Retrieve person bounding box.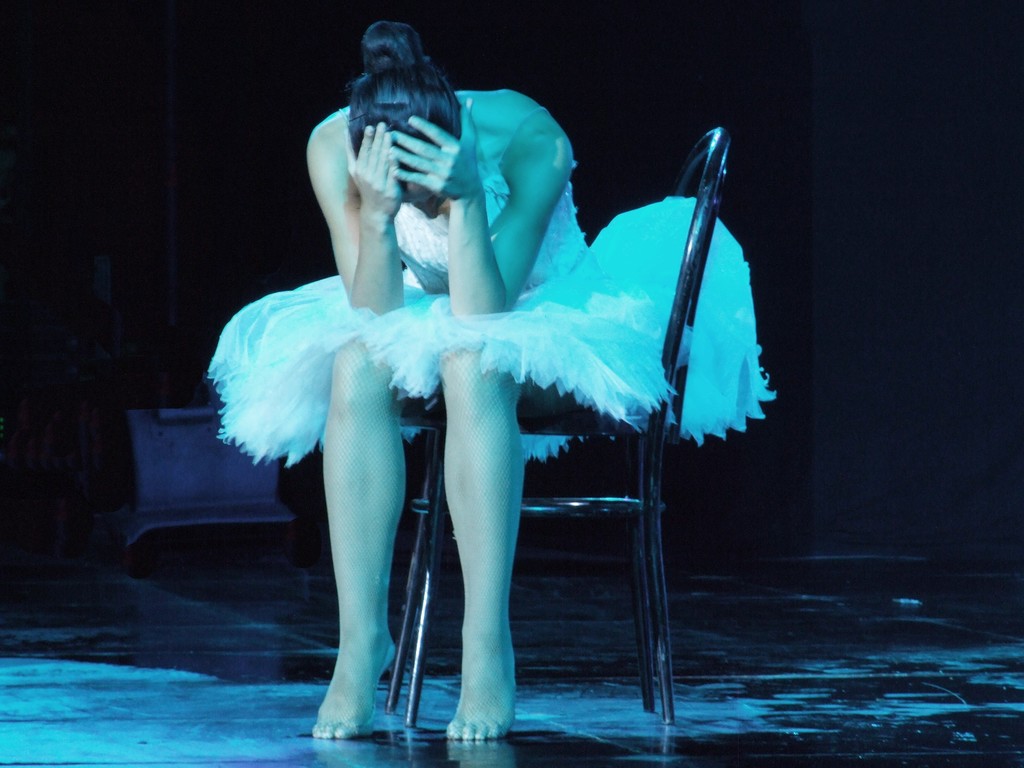
Bounding box: (left=240, top=31, right=687, bottom=766).
